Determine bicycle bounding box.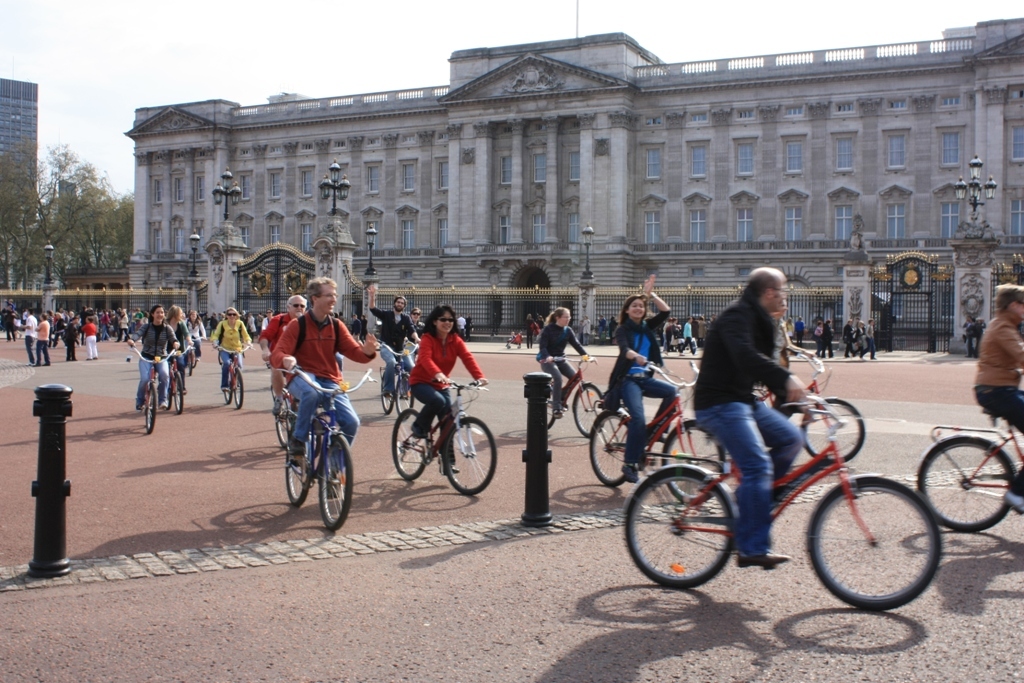
Determined: x1=283, y1=362, x2=372, y2=534.
